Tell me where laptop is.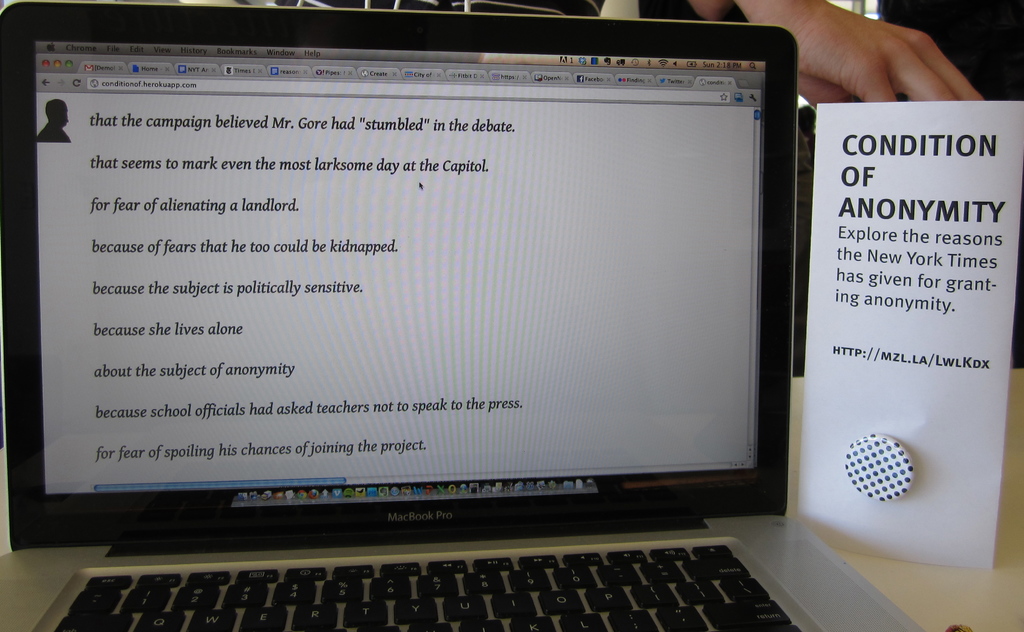
laptop is at (x1=0, y1=25, x2=843, y2=631).
